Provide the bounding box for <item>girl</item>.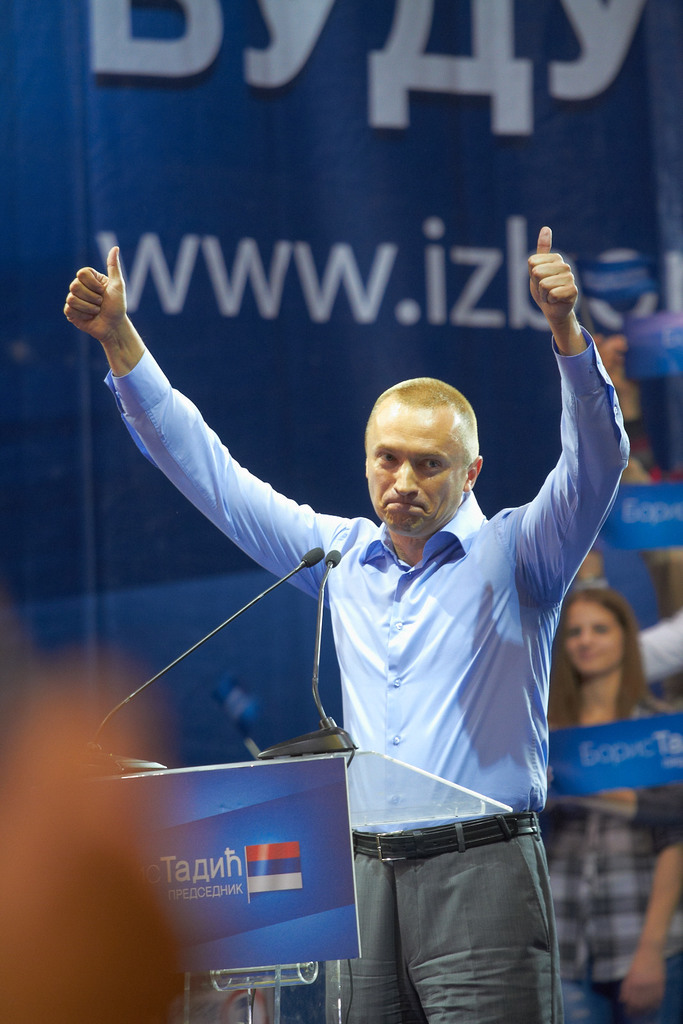
BBox(536, 588, 682, 1023).
